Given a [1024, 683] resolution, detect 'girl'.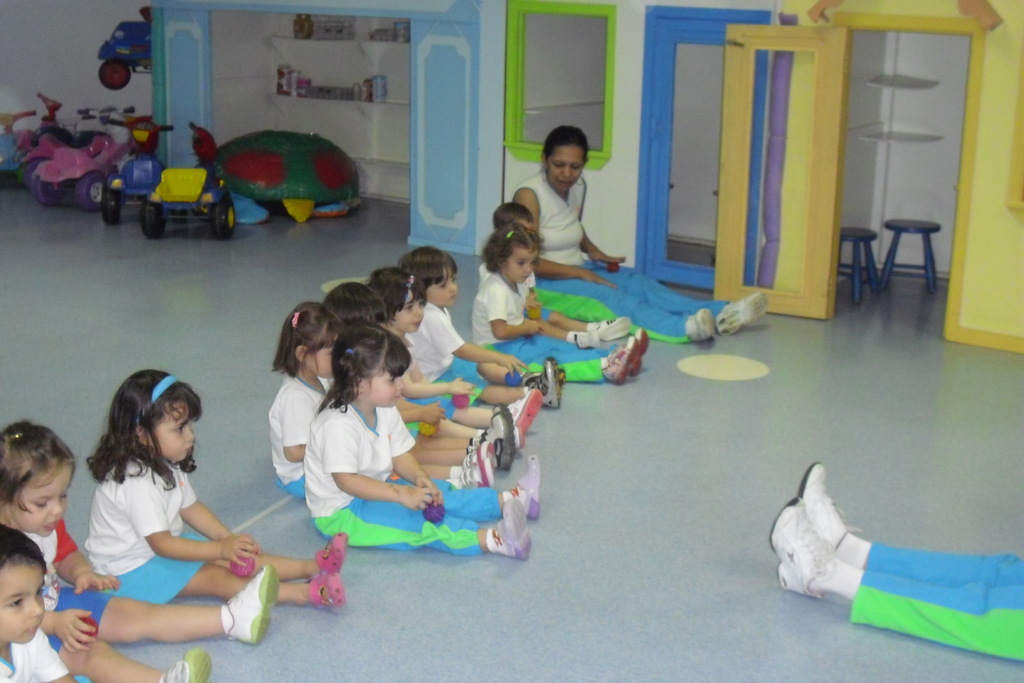
bbox=(468, 225, 648, 390).
